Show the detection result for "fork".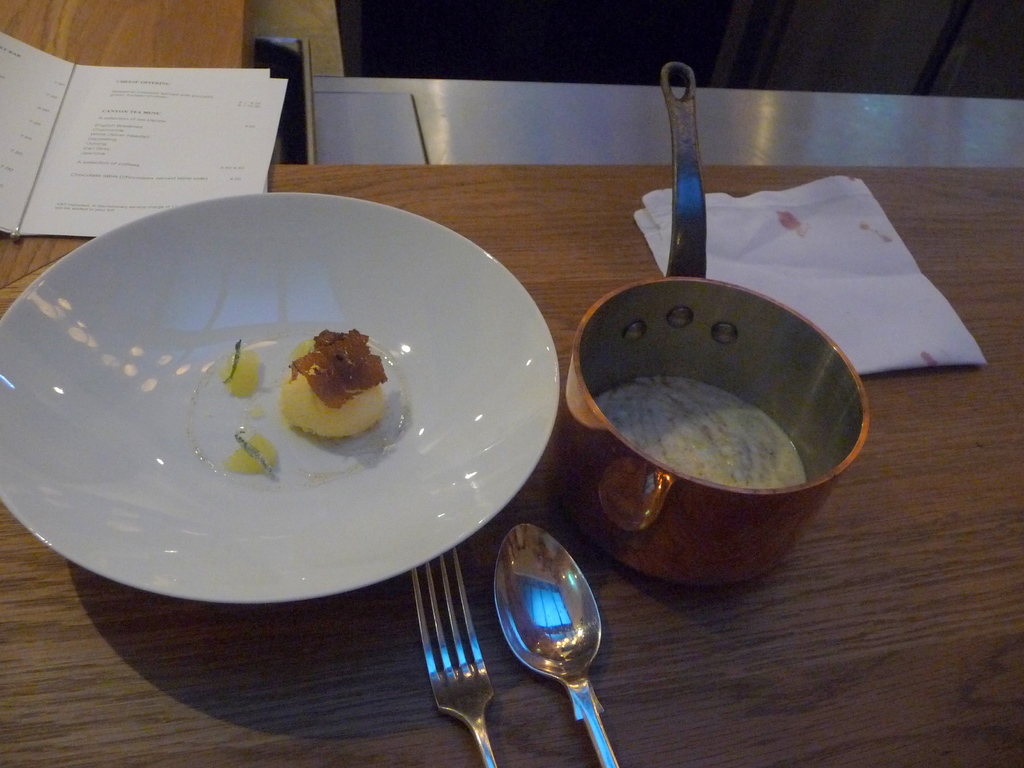
<box>425,540,497,767</box>.
